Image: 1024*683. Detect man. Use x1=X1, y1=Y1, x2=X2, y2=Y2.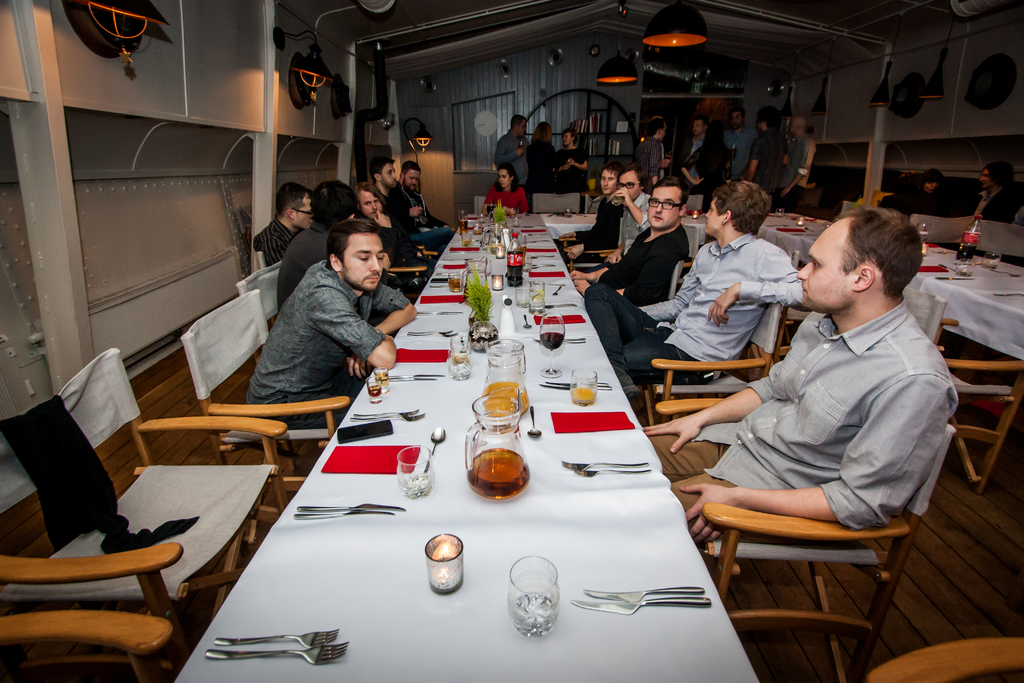
x1=723, y1=108, x2=758, y2=183.
